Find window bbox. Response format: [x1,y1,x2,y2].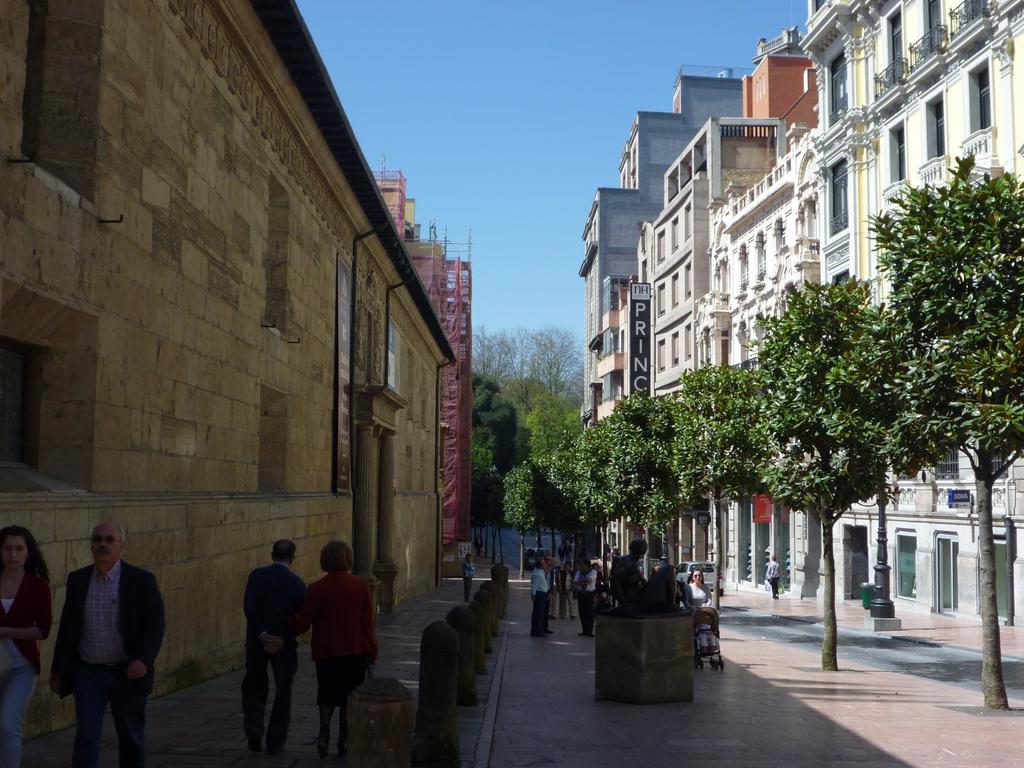
[684,200,694,241].
